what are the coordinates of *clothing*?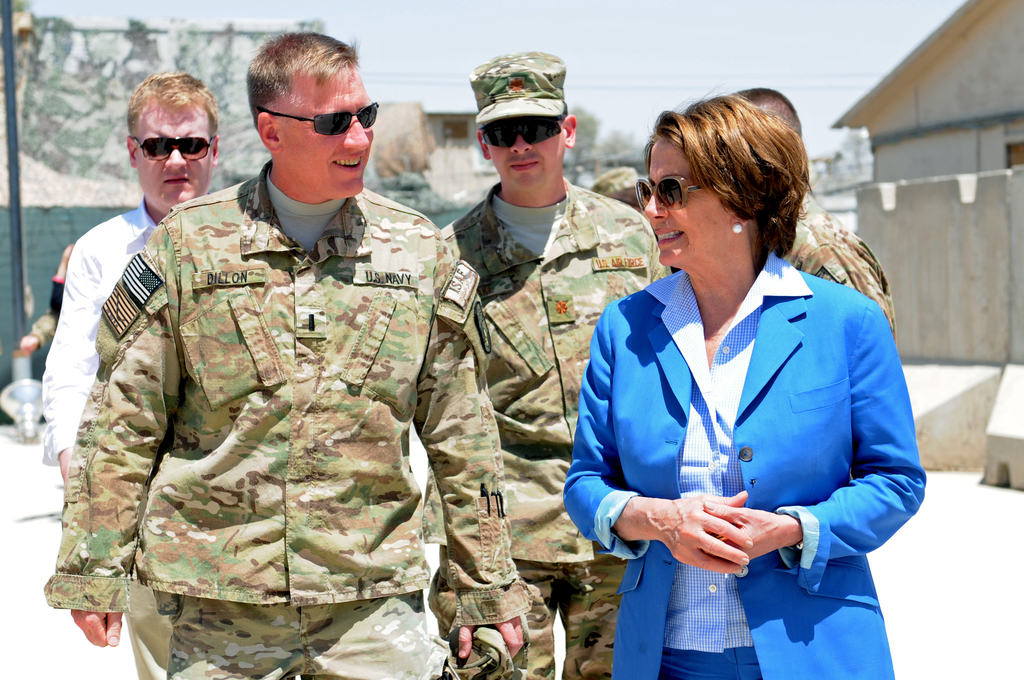
bbox=[429, 189, 683, 677].
